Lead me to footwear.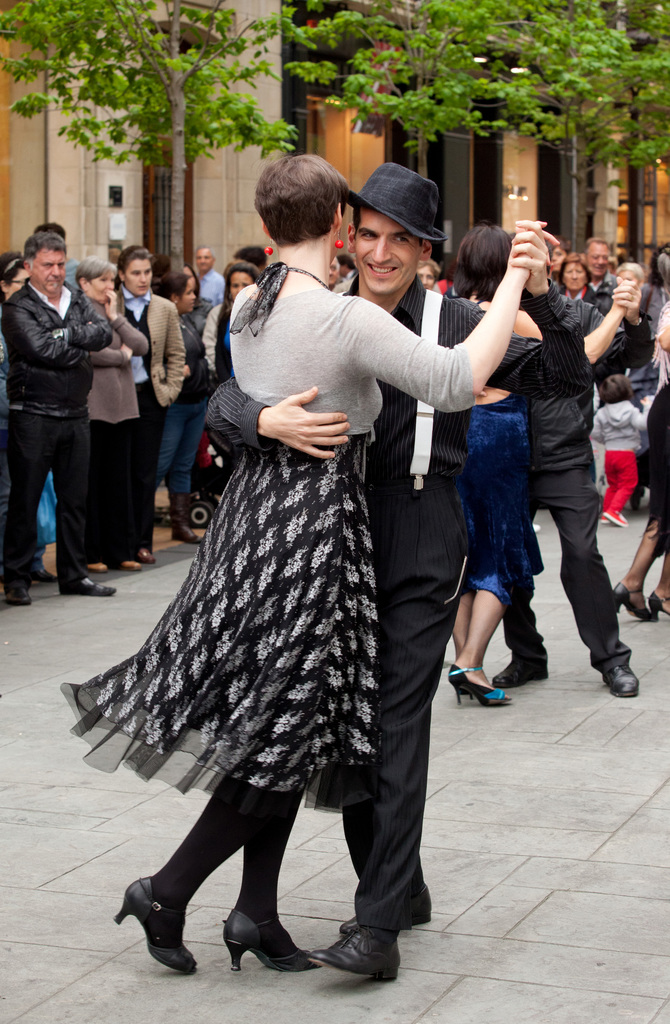
Lead to [114,882,195,977].
